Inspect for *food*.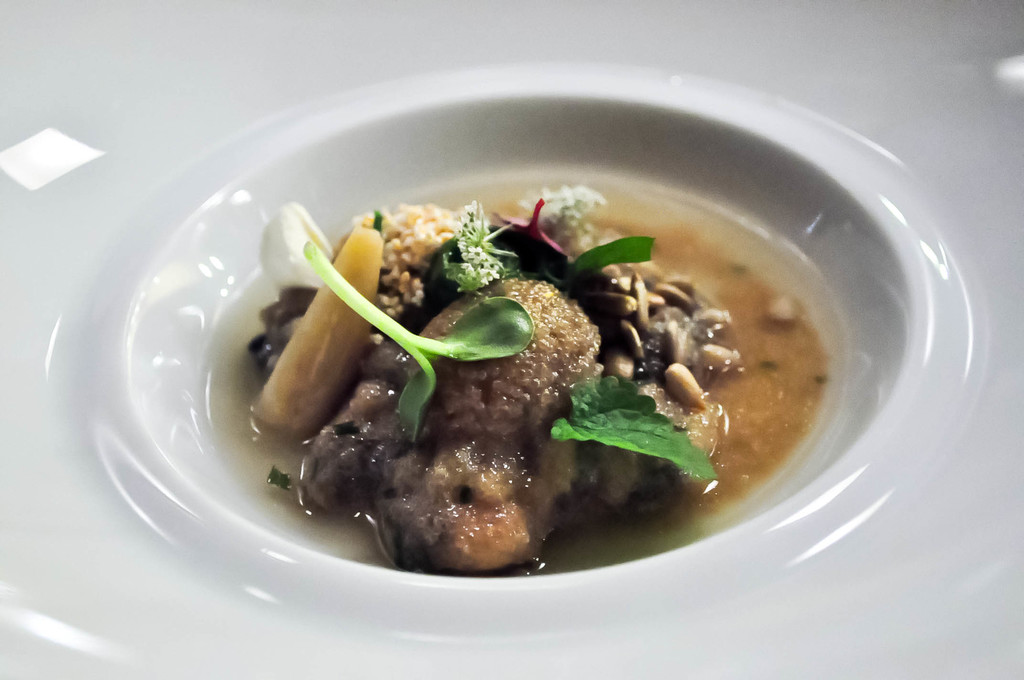
Inspection: detection(222, 131, 936, 588).
